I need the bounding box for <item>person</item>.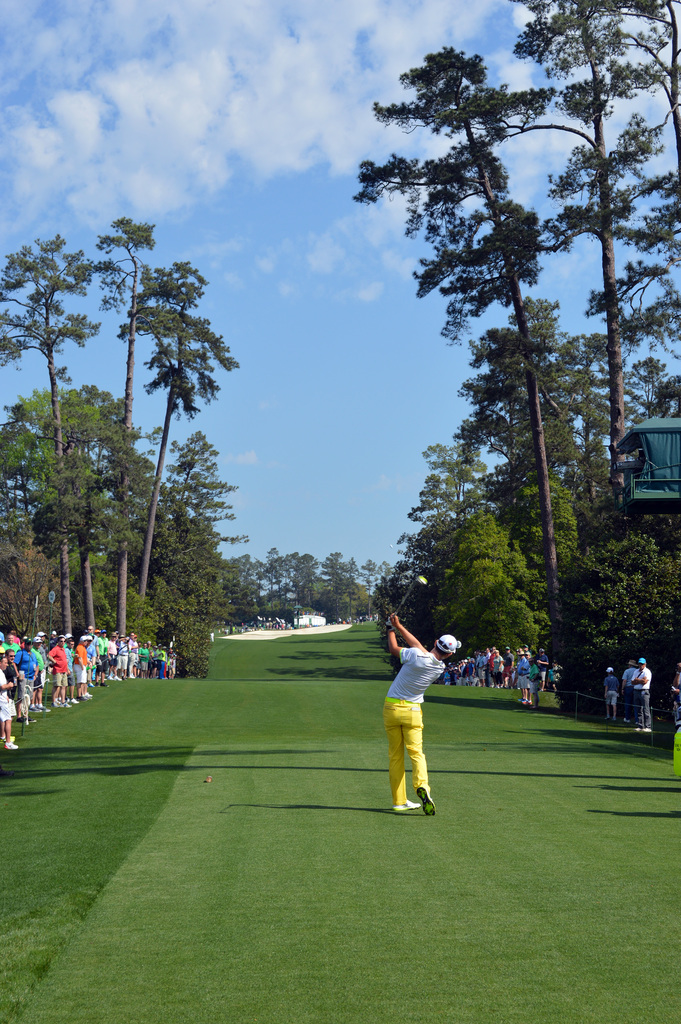
Here it is: box=[603, 666, 617, 719].
